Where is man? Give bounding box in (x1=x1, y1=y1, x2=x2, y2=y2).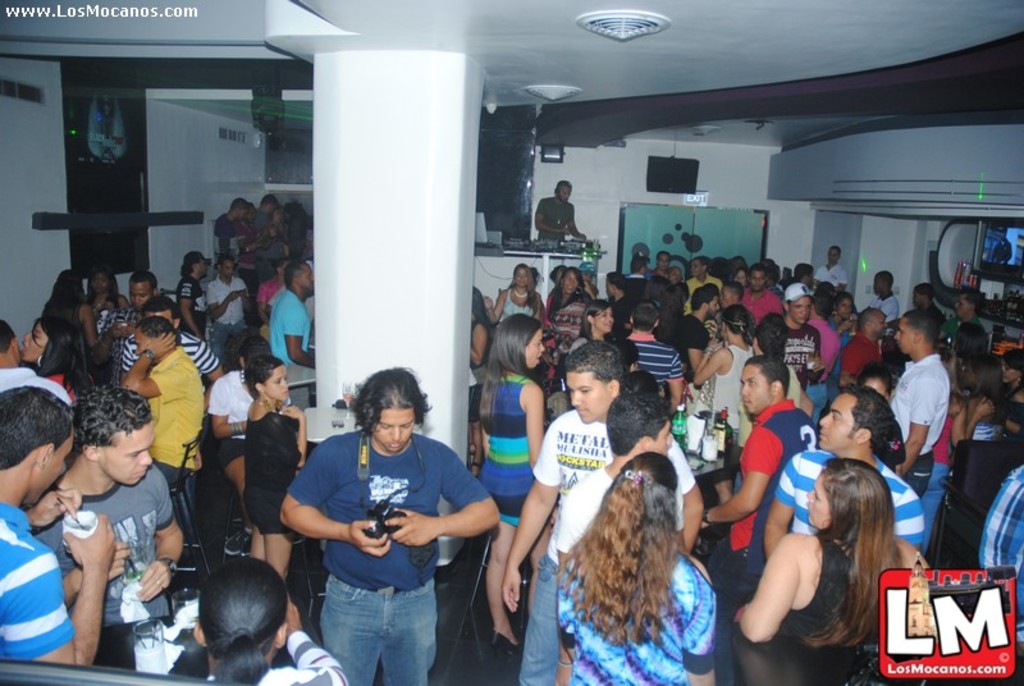
(x1=763, y1=381, x2=923, y2=559).
